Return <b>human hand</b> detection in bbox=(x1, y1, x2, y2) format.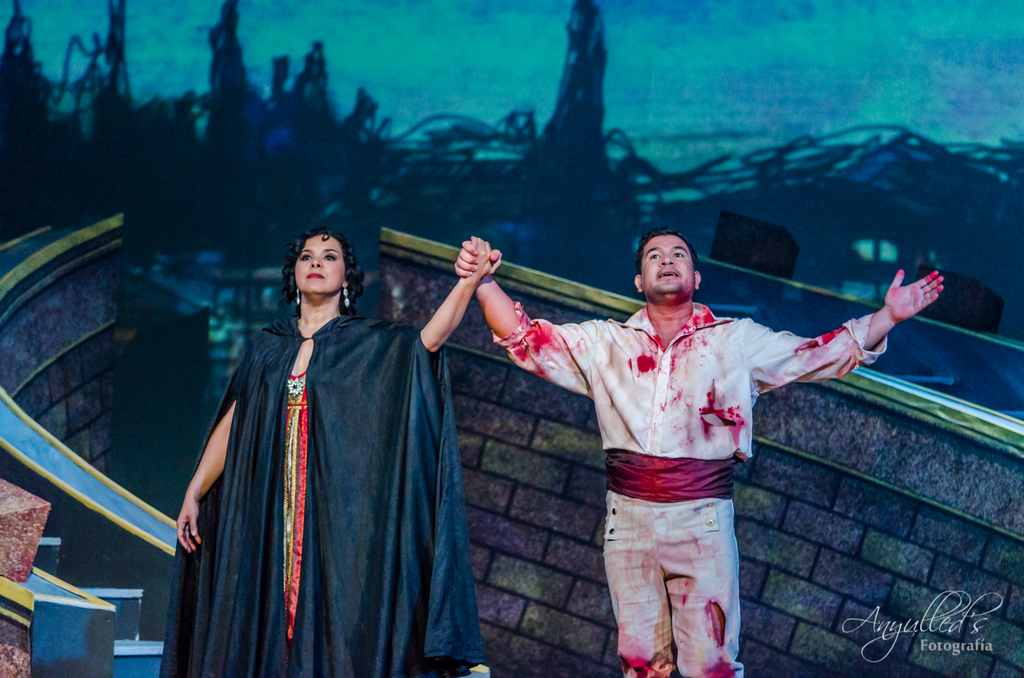
bbox=(885, 270, 944, 322).
